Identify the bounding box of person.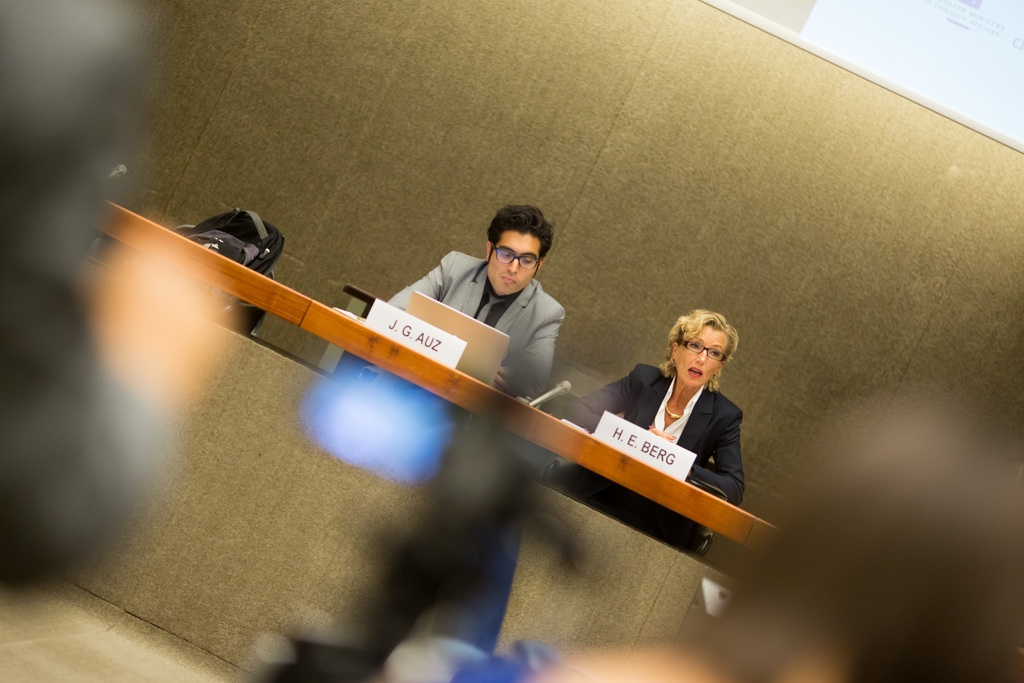
<region>381, 202, 576, 432</region>.
